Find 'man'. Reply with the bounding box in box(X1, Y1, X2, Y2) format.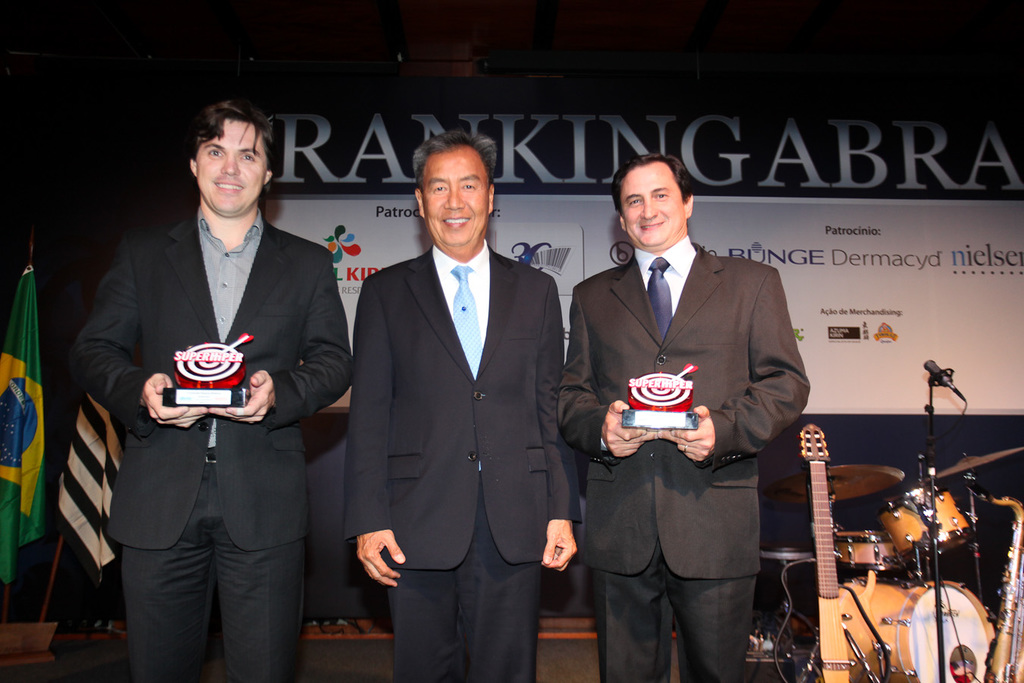
box(69, 99, 353, 681).
